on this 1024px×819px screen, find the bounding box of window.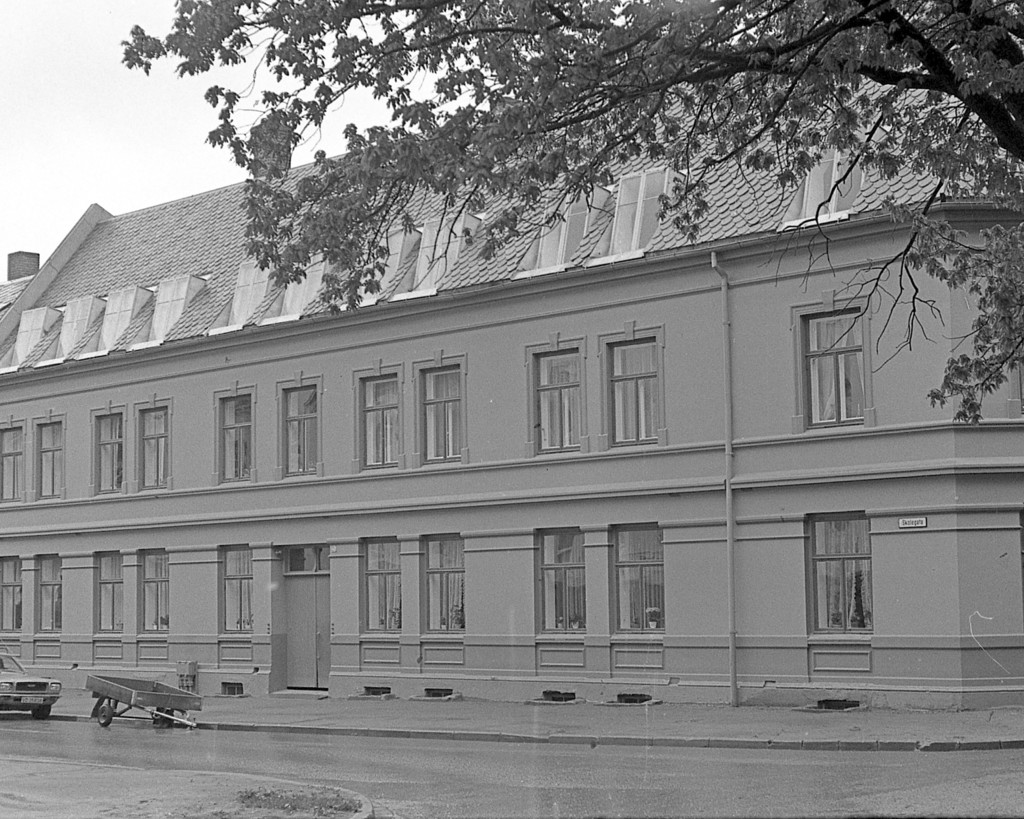
Bounding box: <bbox>806, 304, 878, 439</bbox>.
